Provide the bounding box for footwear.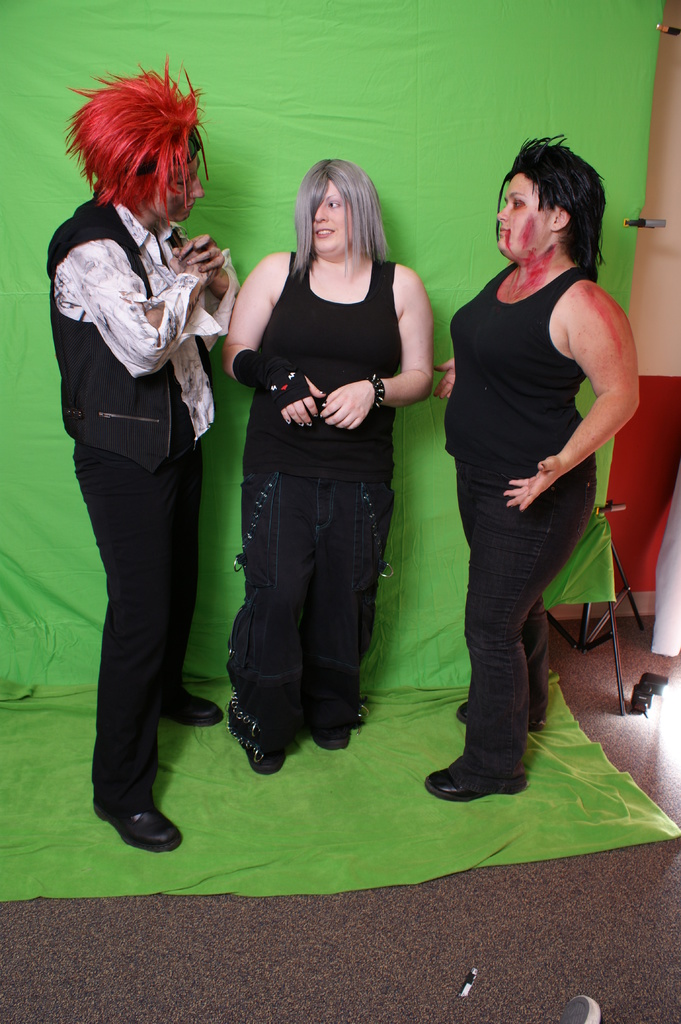
[308,722,352,751].
